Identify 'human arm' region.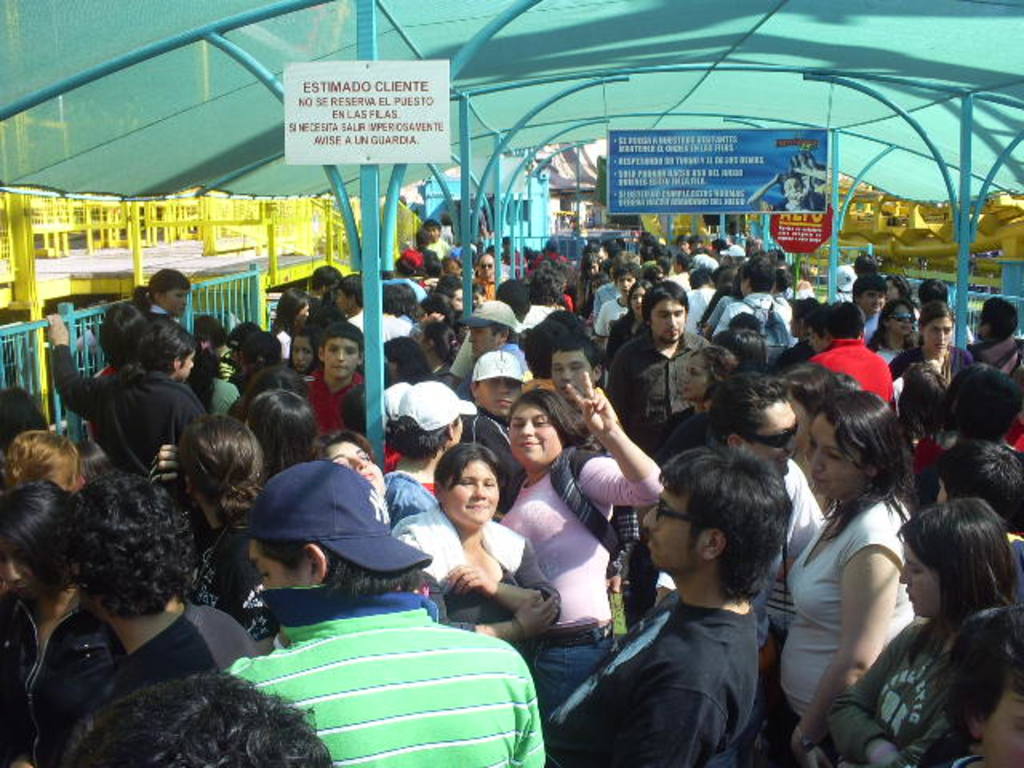
Region: x1=445 y1=536 x2=562 y2=621.
